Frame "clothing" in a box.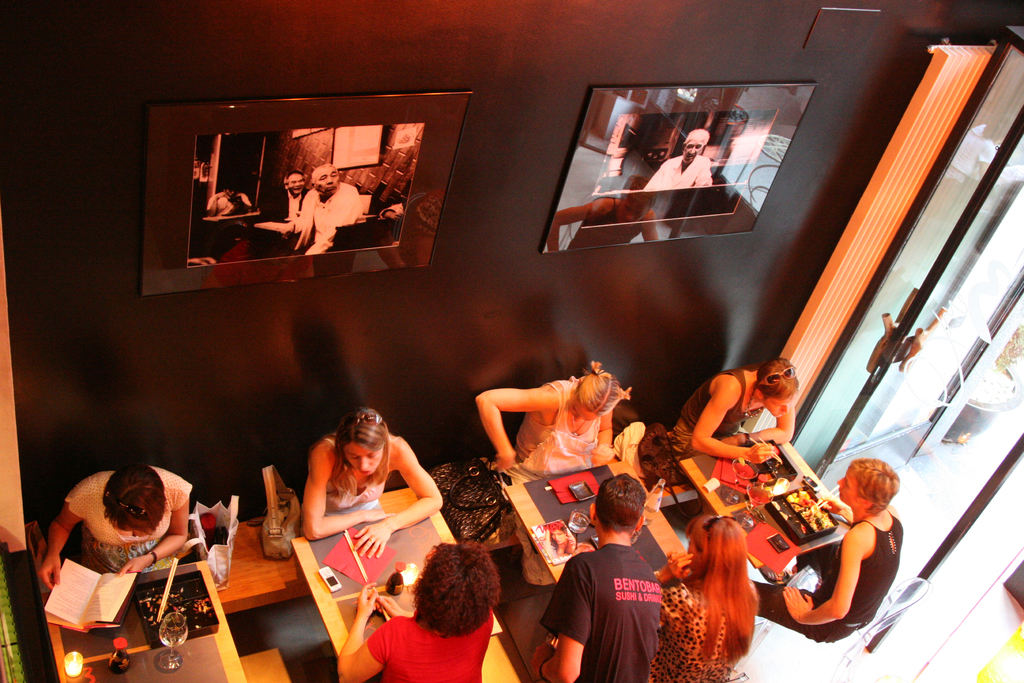
select_region(753, 520, 905, 642).
